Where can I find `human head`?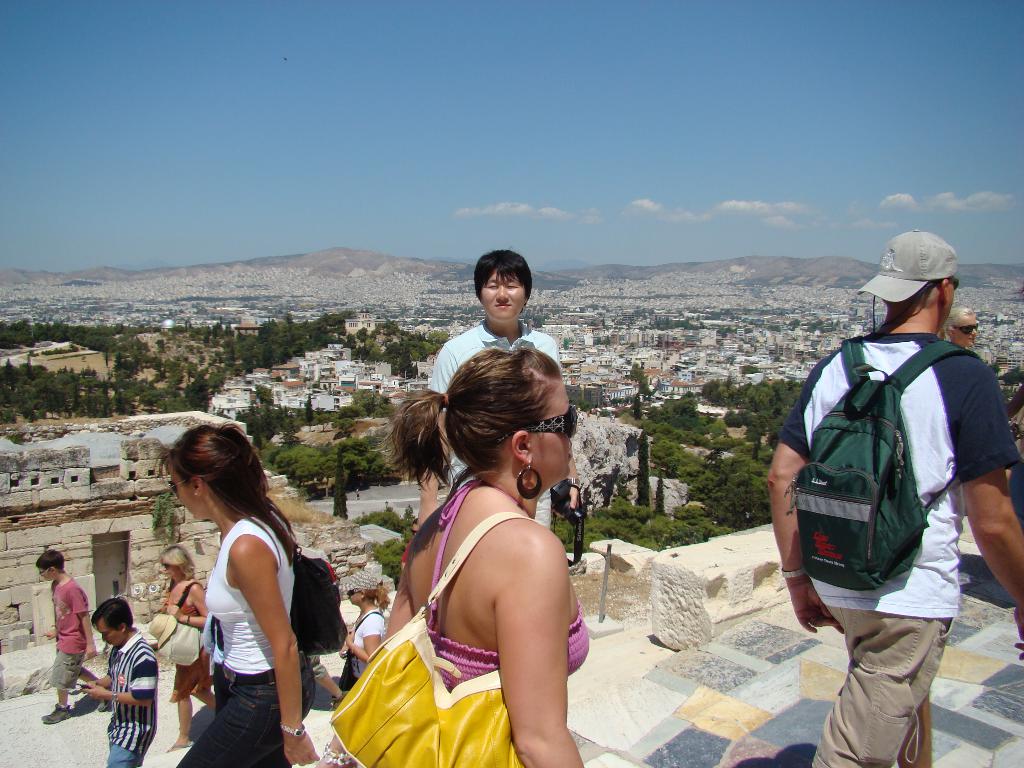
You can find it at (x1=153, y1=423, x2=262, y2=521).
